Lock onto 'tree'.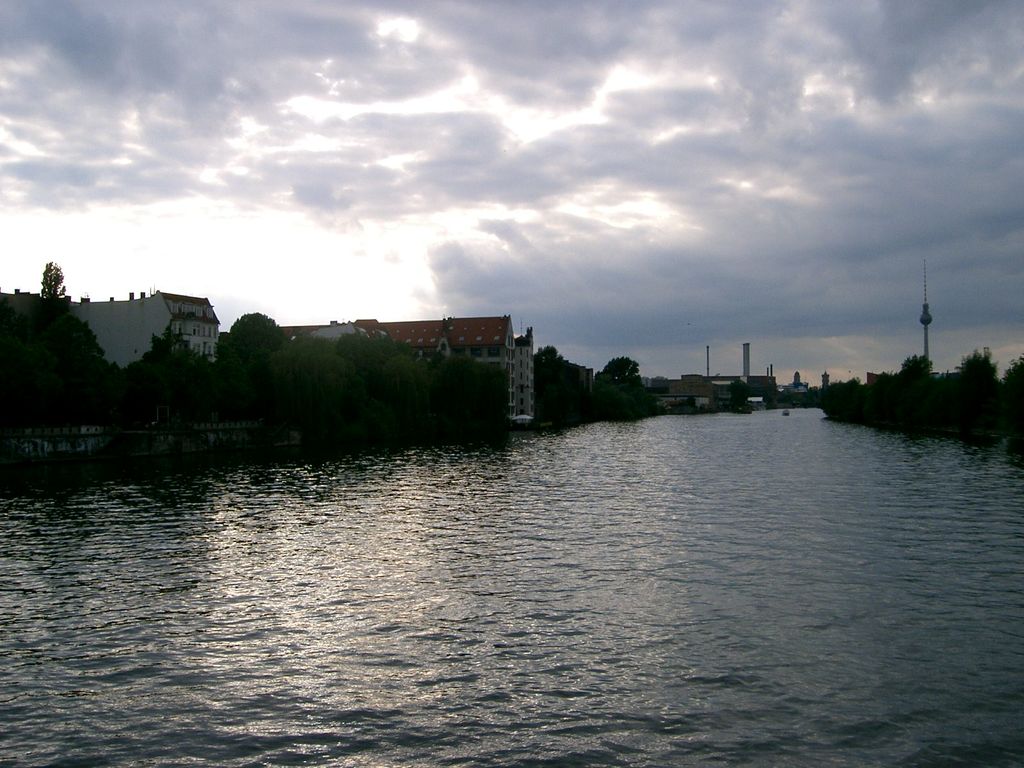
Locked: x1=345 y1=329 x2=403 y2=399.
